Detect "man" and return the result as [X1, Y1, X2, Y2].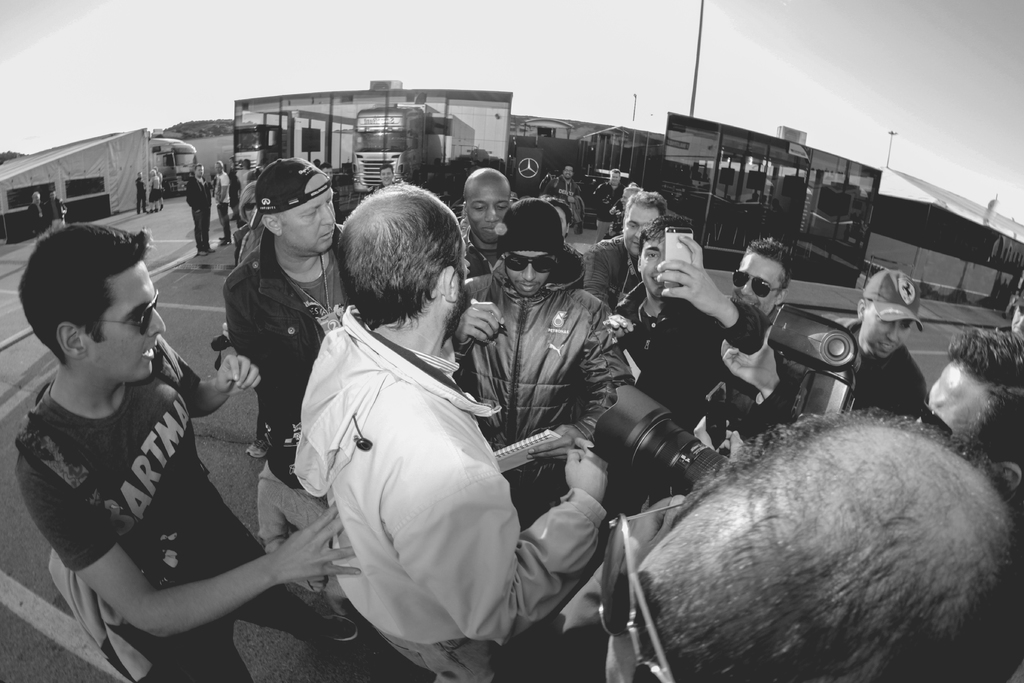
[36, 194, 51, 233].
